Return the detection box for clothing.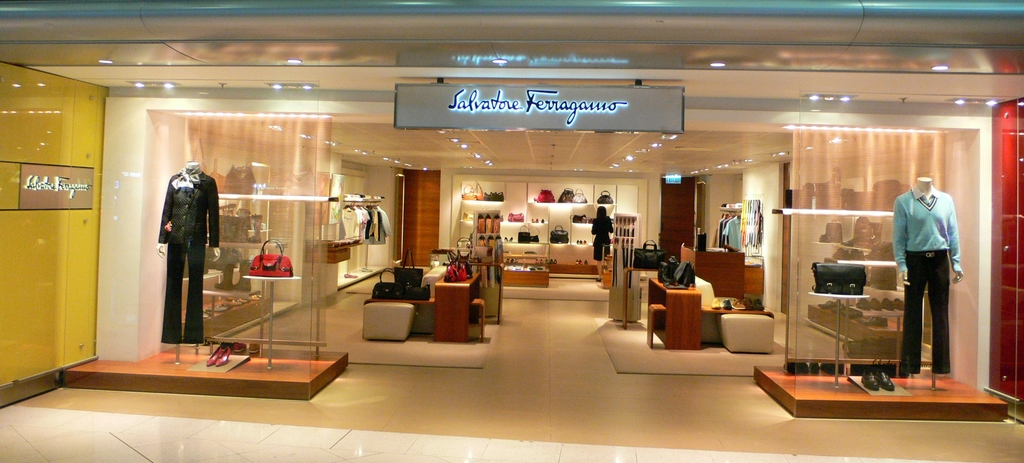
(355,206,364,238).
